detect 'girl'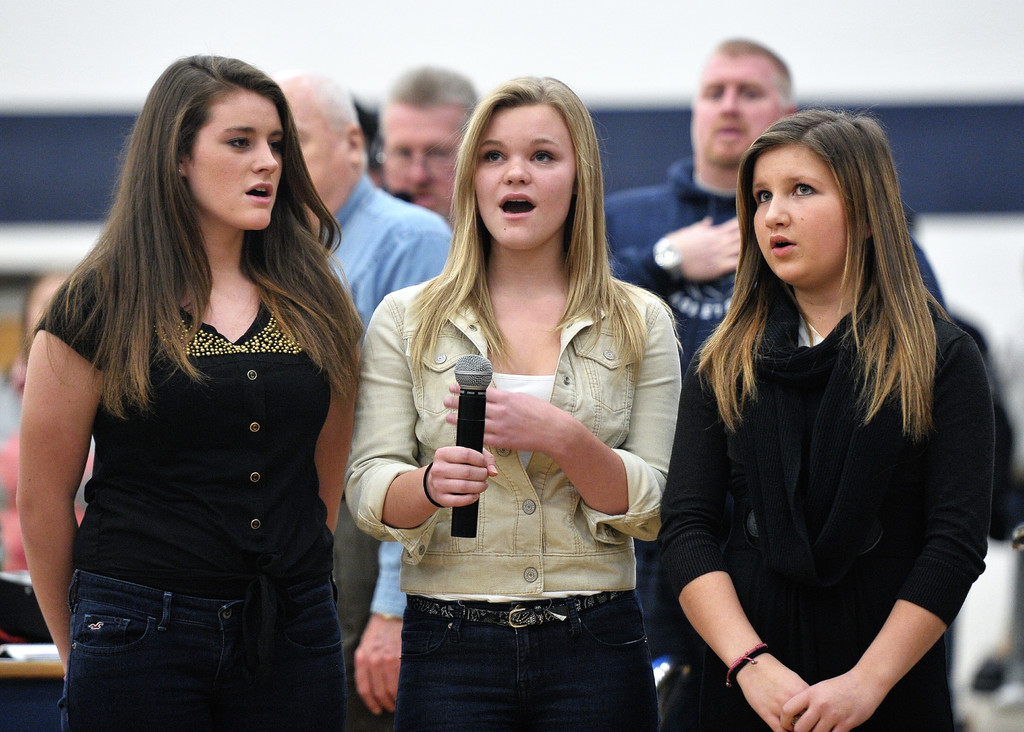
(659,106,995,731)
